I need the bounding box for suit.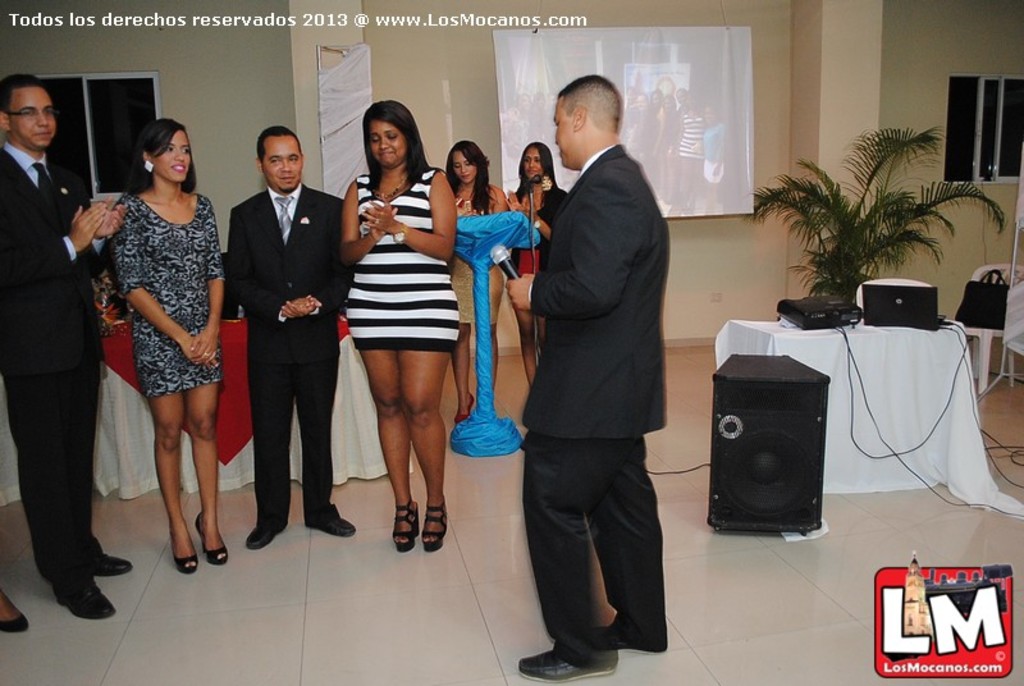
Here it is: 0,145,104,576.
